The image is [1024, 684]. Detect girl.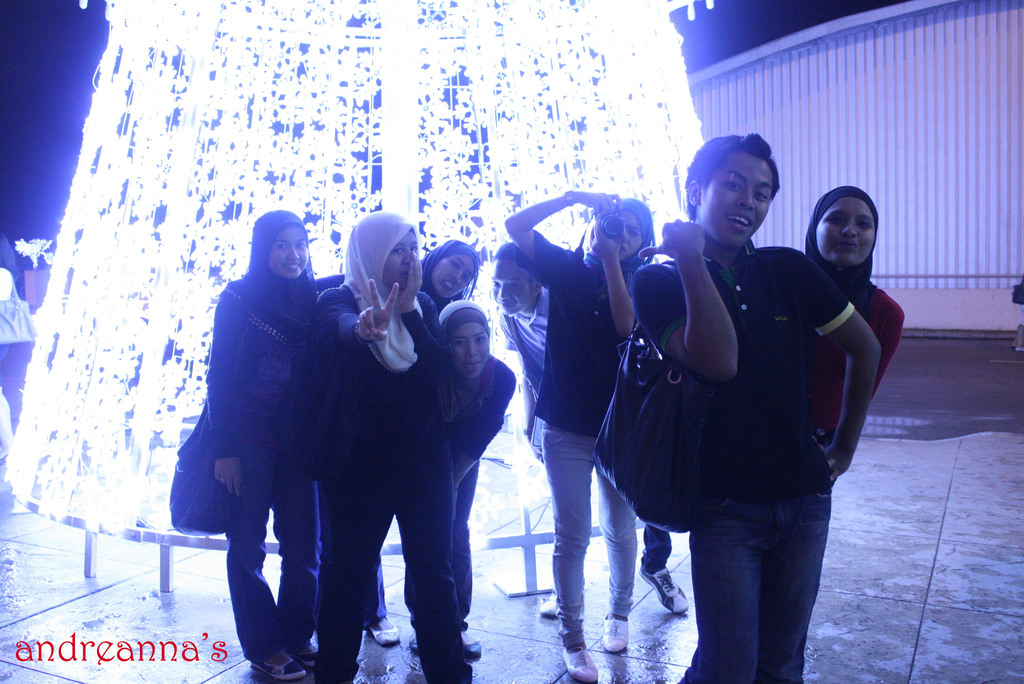
Detection: (left=502, top=196, right=659, bottom=678).
